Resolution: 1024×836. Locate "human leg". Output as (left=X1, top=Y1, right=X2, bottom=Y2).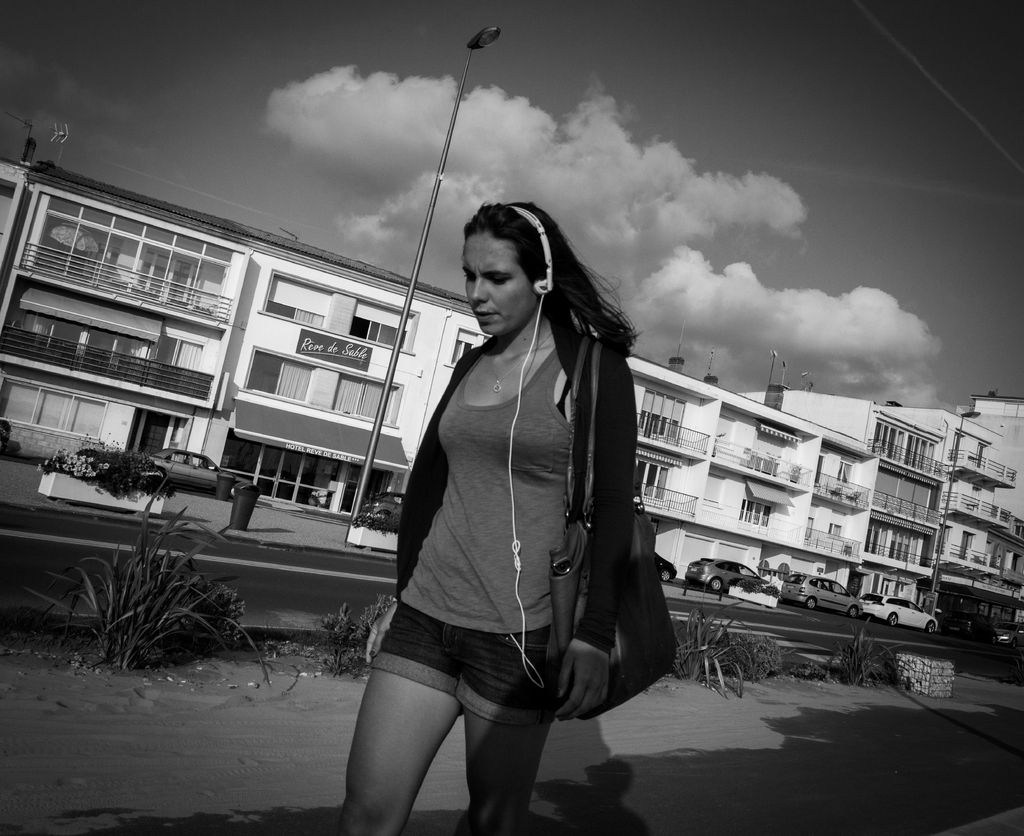
(left=460, top=630, right=556, bottom=835).
